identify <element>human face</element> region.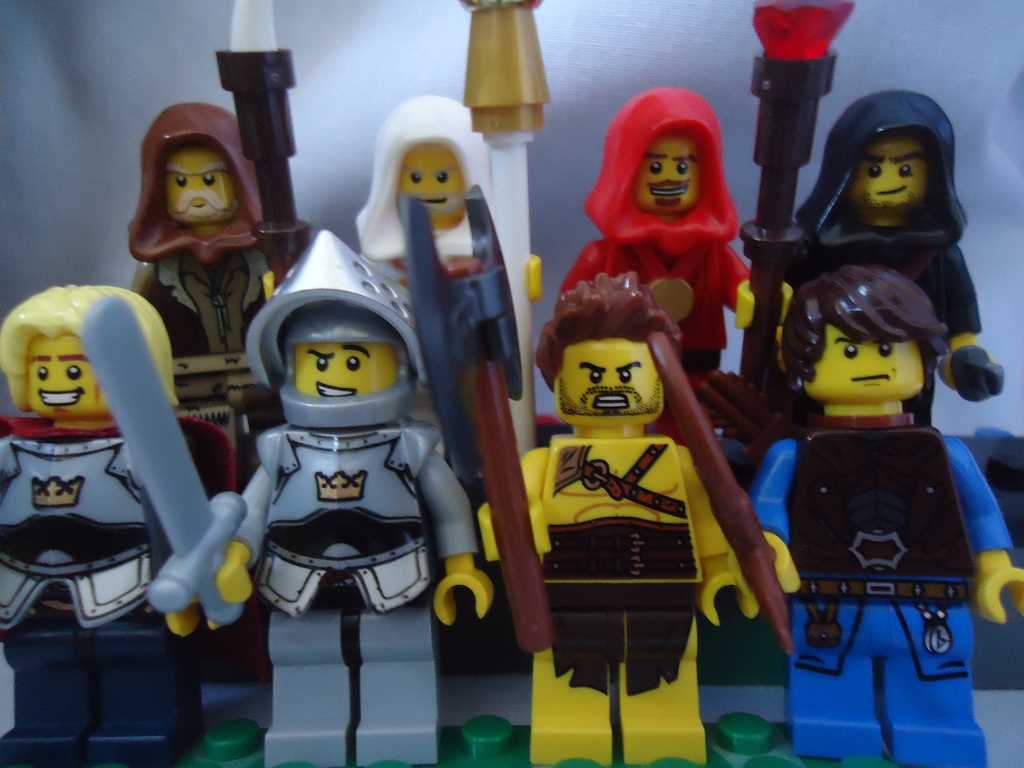
Region: {"left": 801, "top": 325, "right": 924, "bottom": 404}.
